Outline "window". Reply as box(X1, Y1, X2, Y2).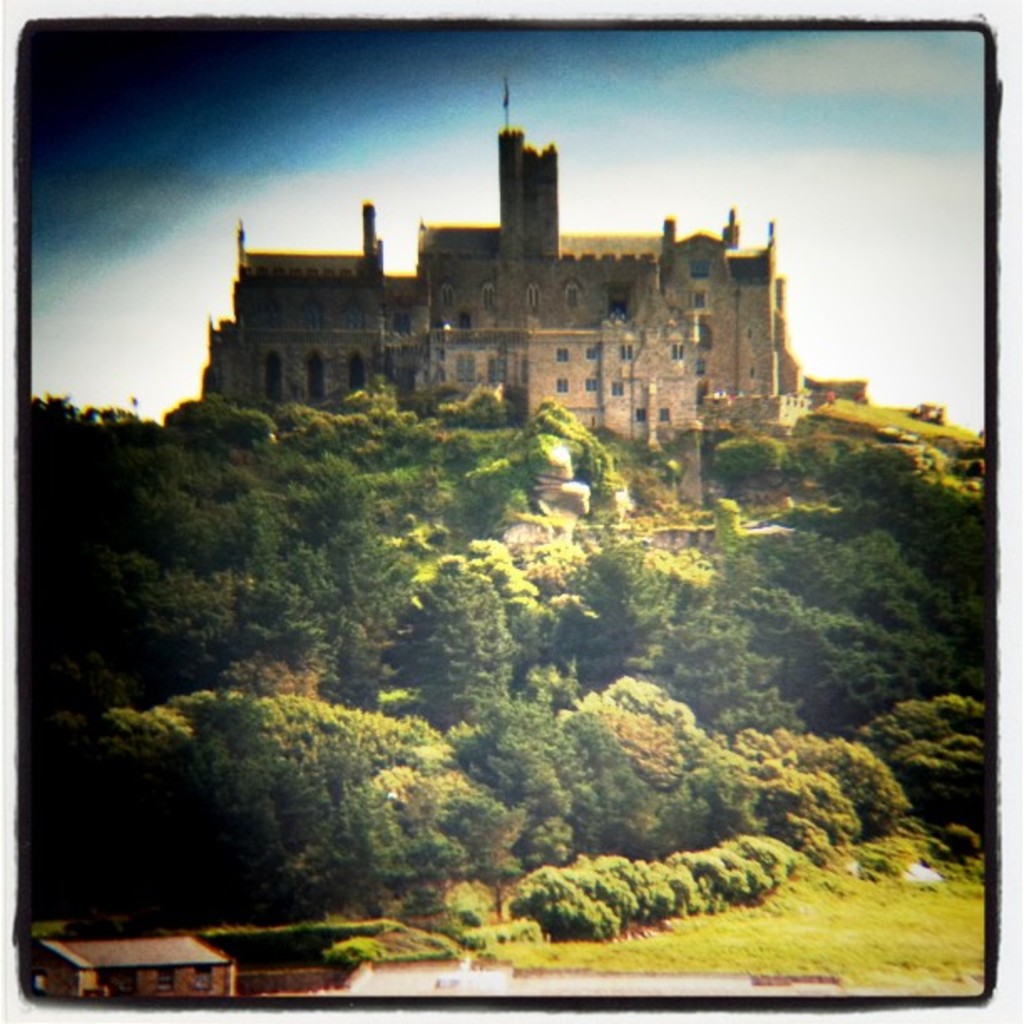
box(691, 293, 704, 308).
